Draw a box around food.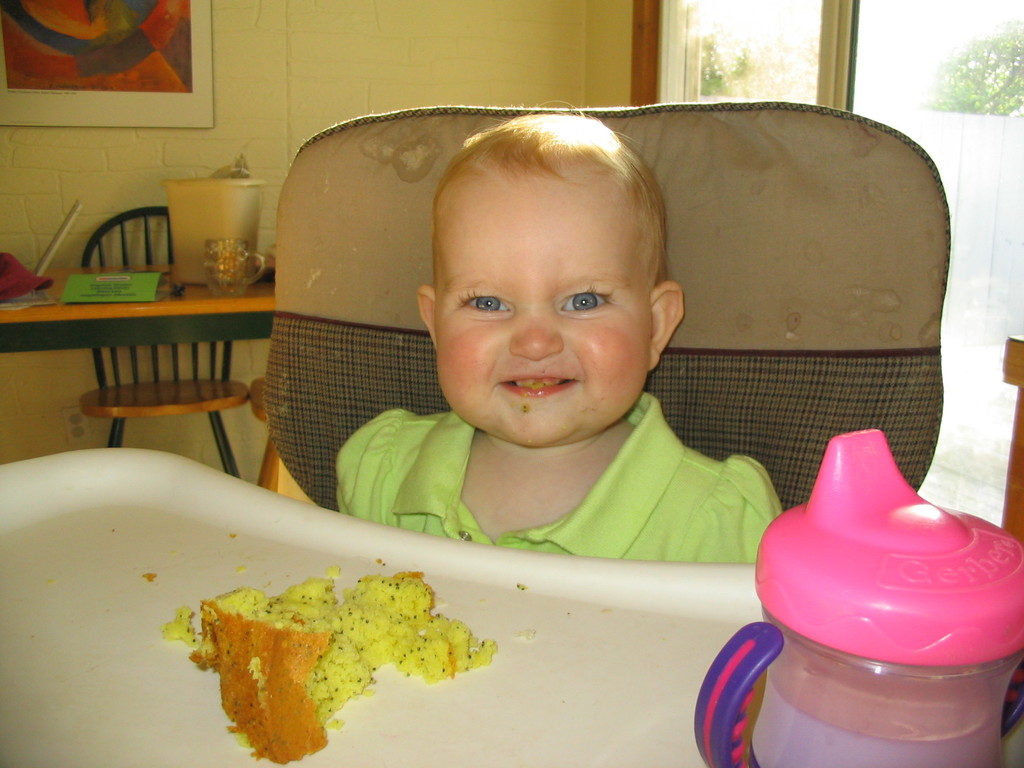
[left=515, top=581, right=527, bottom=592].
